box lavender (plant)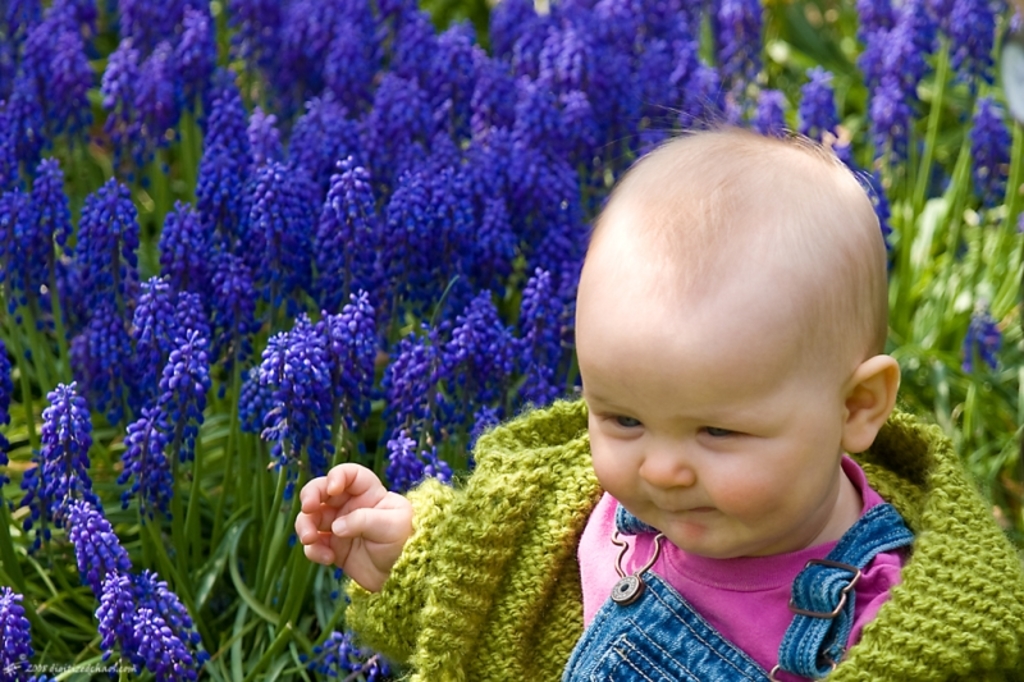
[518, 74, 552, 157]
